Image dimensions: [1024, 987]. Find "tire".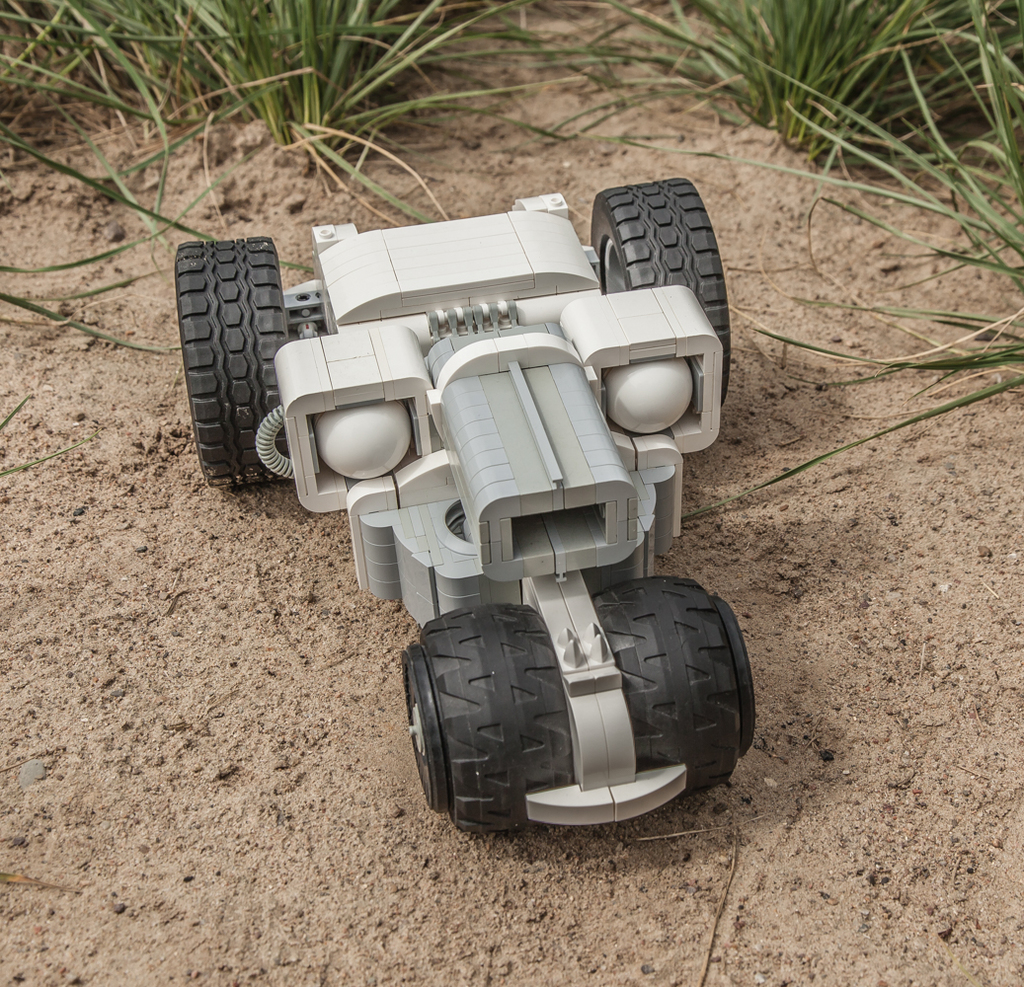
(402, 599, 573, 841).
